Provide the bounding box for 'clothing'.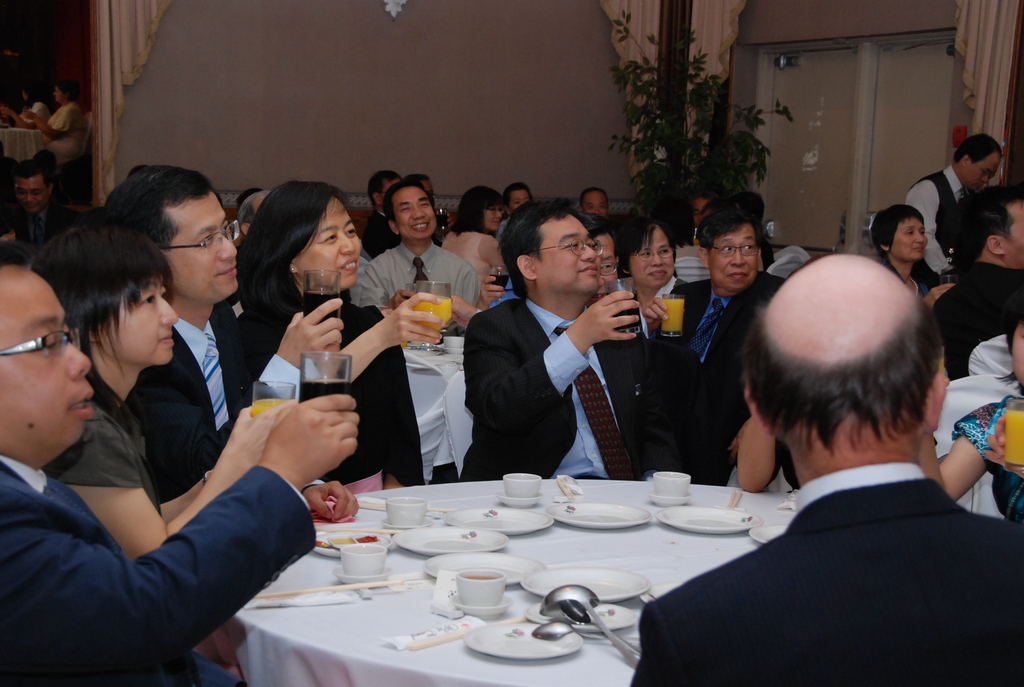
bbox=(344, 242, 478, 321).
